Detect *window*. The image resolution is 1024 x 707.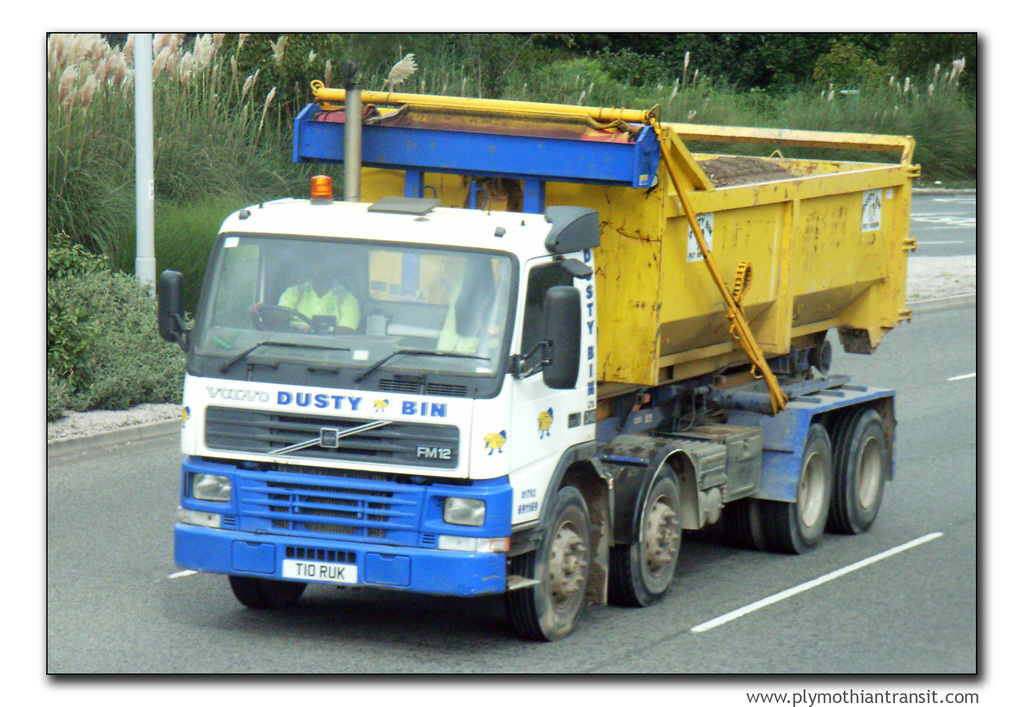
bbox=[522, 241, 584, 378].
